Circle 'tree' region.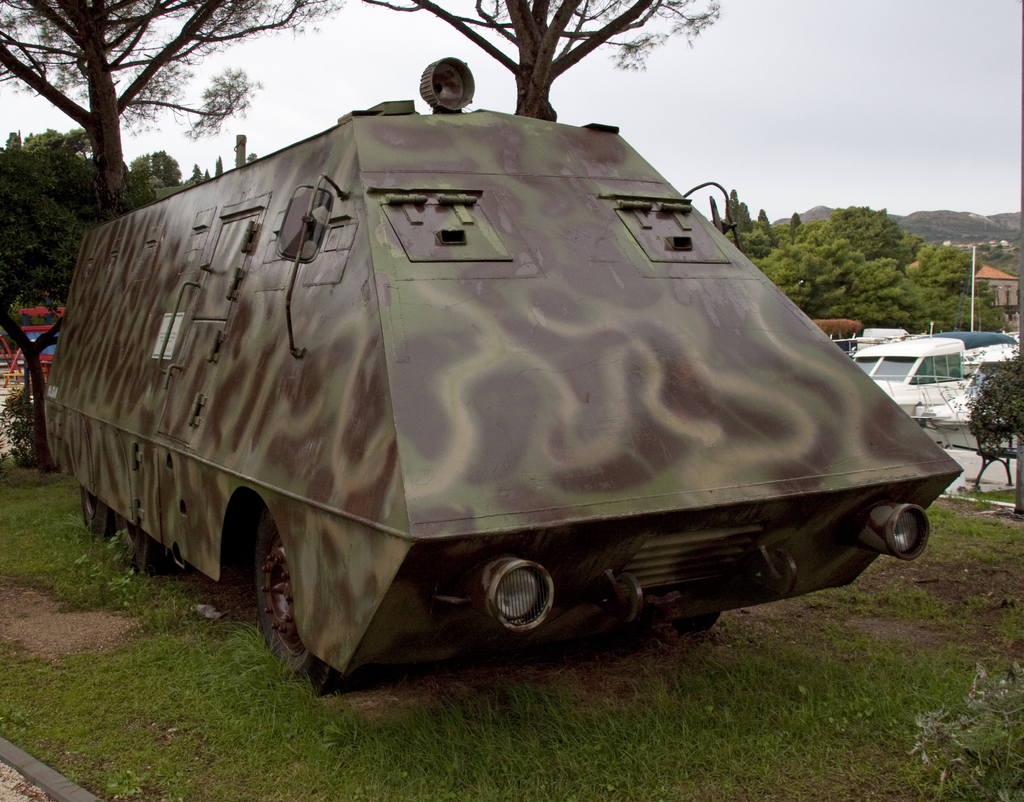
Region: (left=953, top=351, right=1023, bottom=493).
